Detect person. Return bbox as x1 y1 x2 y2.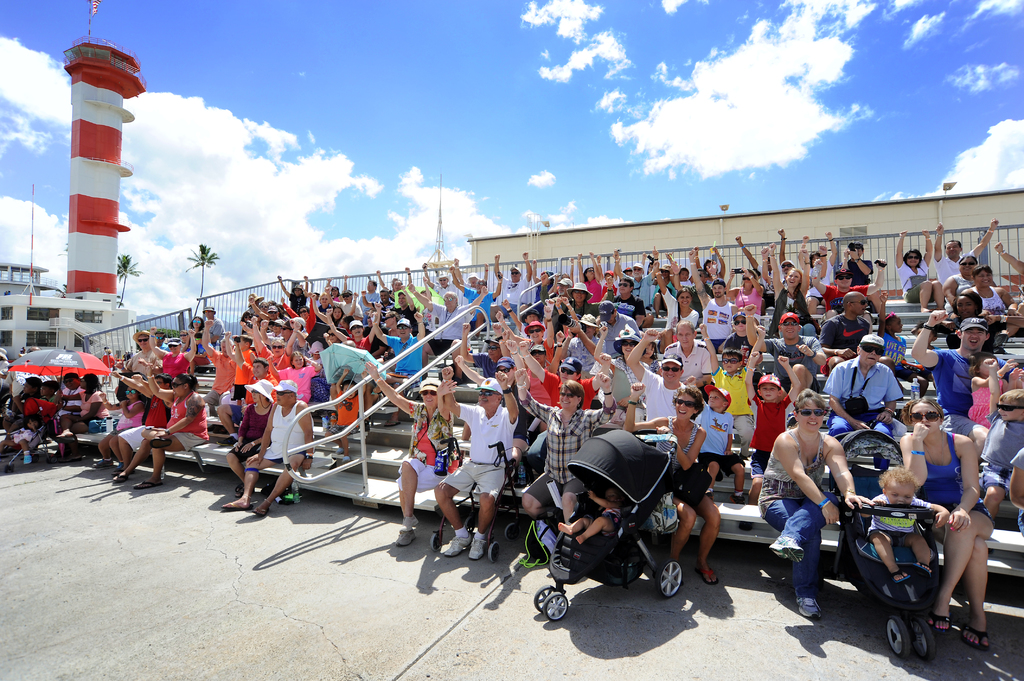
967 356 1018 429.
